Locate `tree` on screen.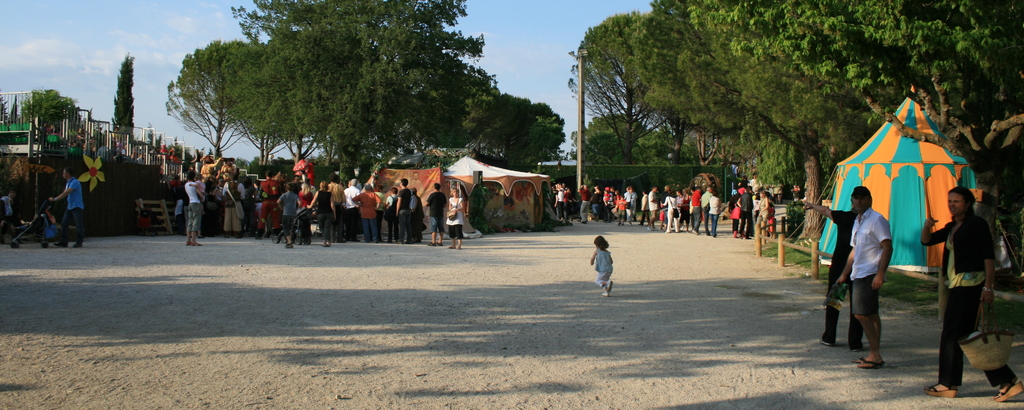
On screen at <box>225,44,292,171</box>.
